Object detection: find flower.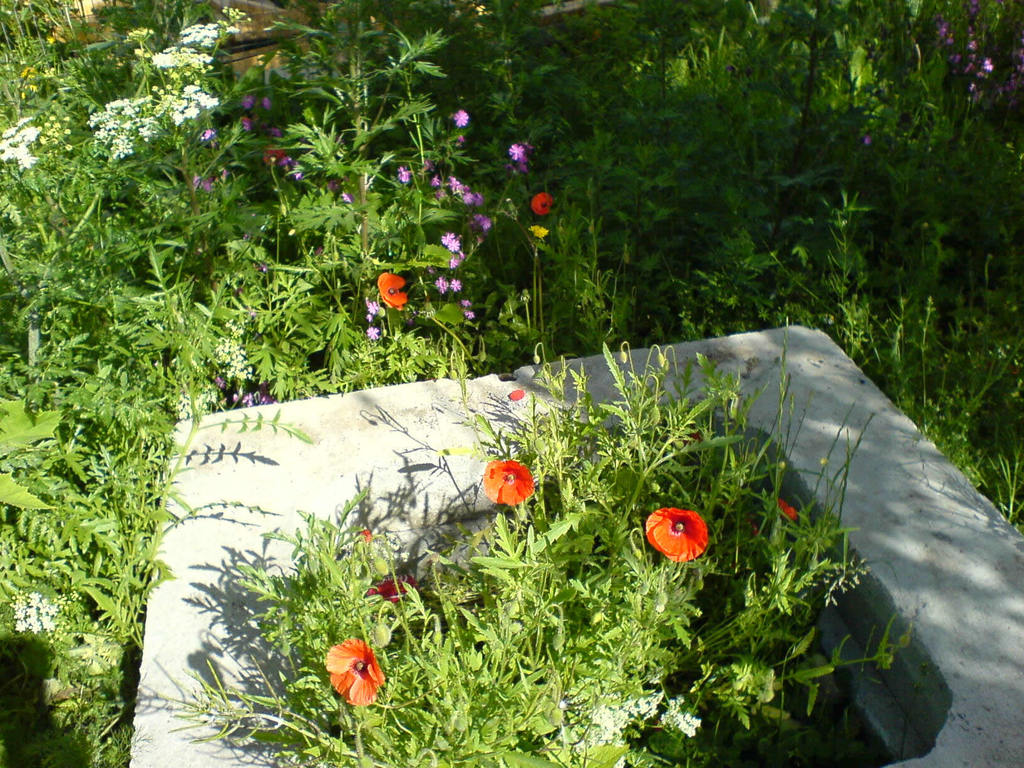
<region>444, 252, 465, 270</region>.
